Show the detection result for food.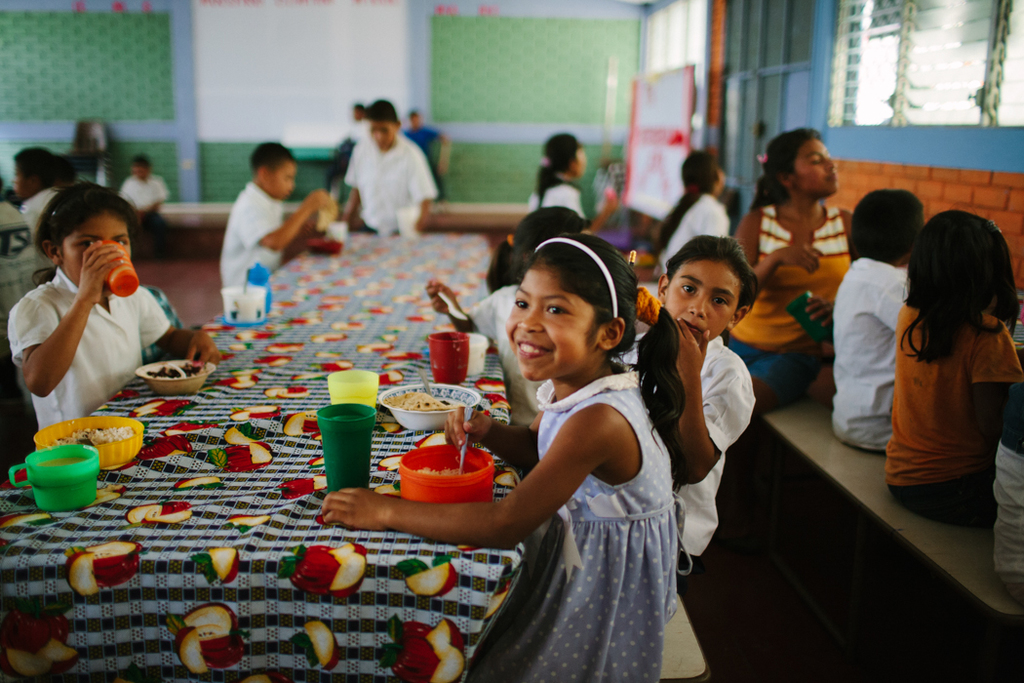
left=303, top=621, right=339, bottom=671.
